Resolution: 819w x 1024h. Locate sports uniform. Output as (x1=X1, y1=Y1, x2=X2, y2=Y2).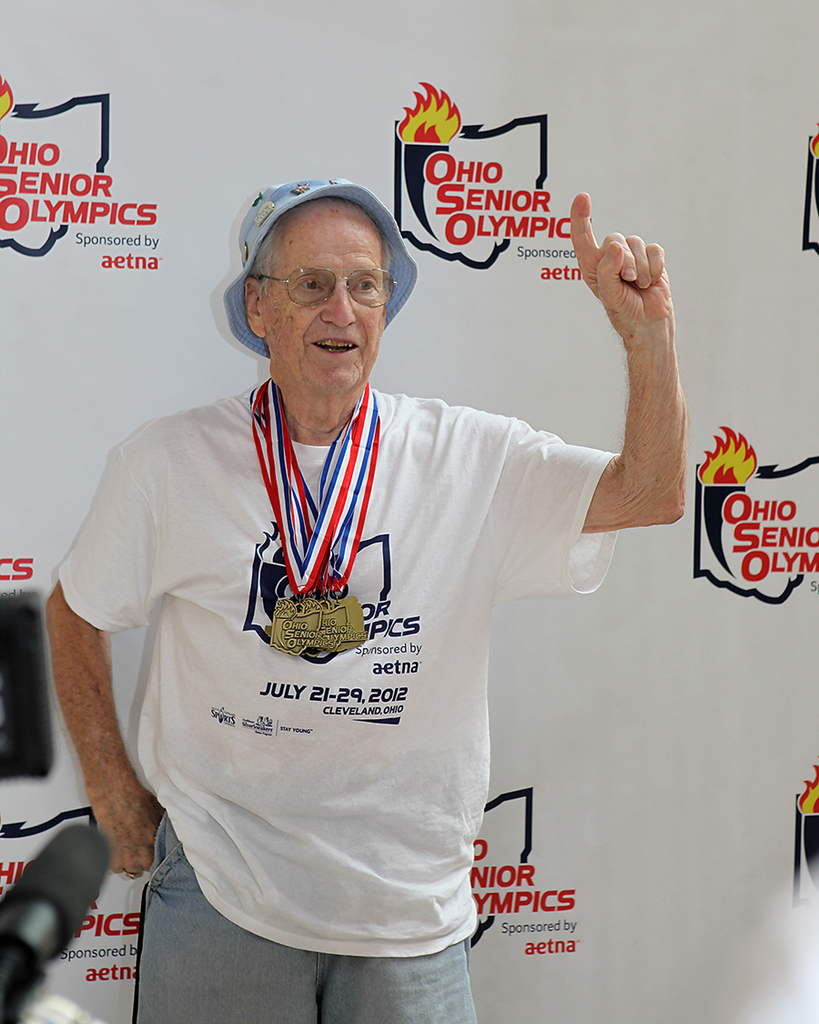
(x1=34, y1=364, x2=627, y2=1023).
